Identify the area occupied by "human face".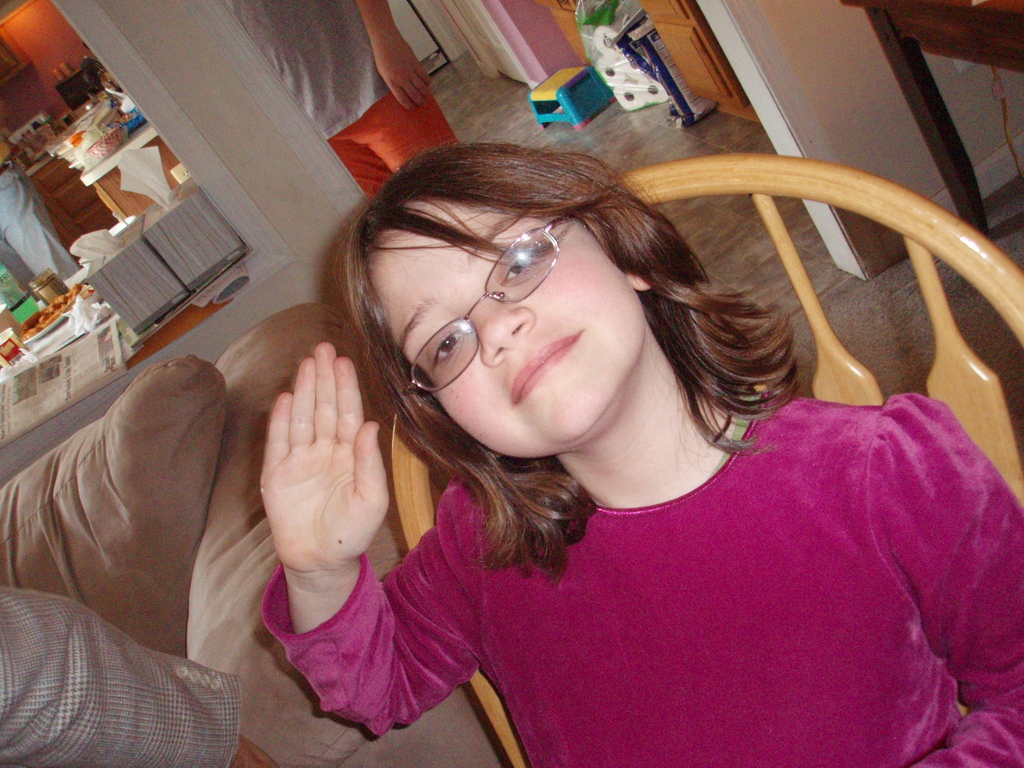
Area: box=[362, 204, 650, 454].
